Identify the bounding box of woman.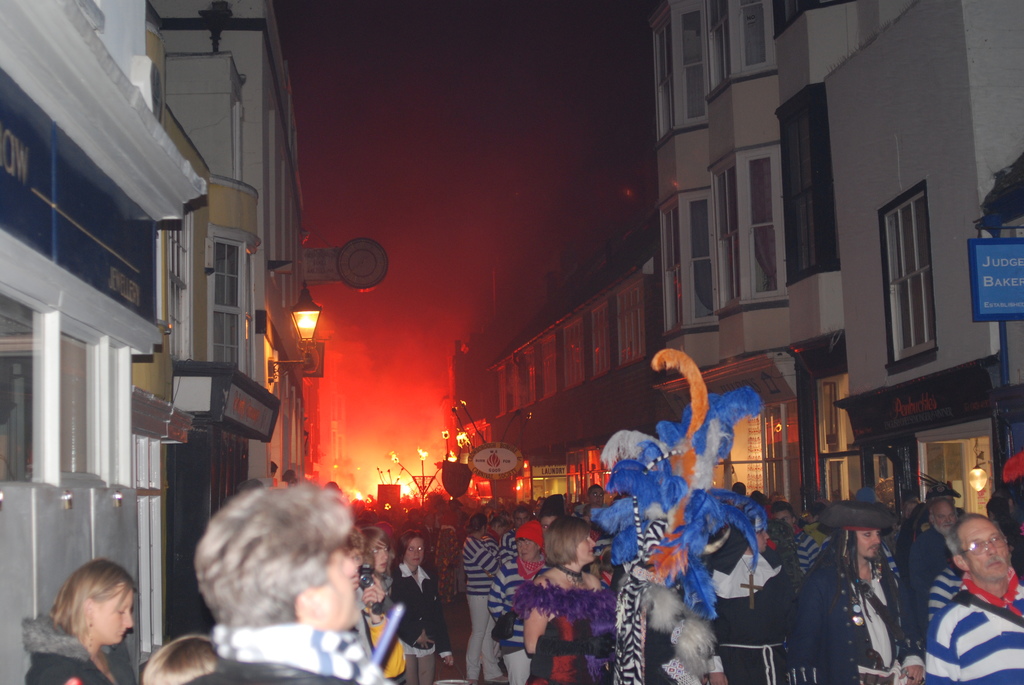
<region>524, 521, 610, 684</region>.
